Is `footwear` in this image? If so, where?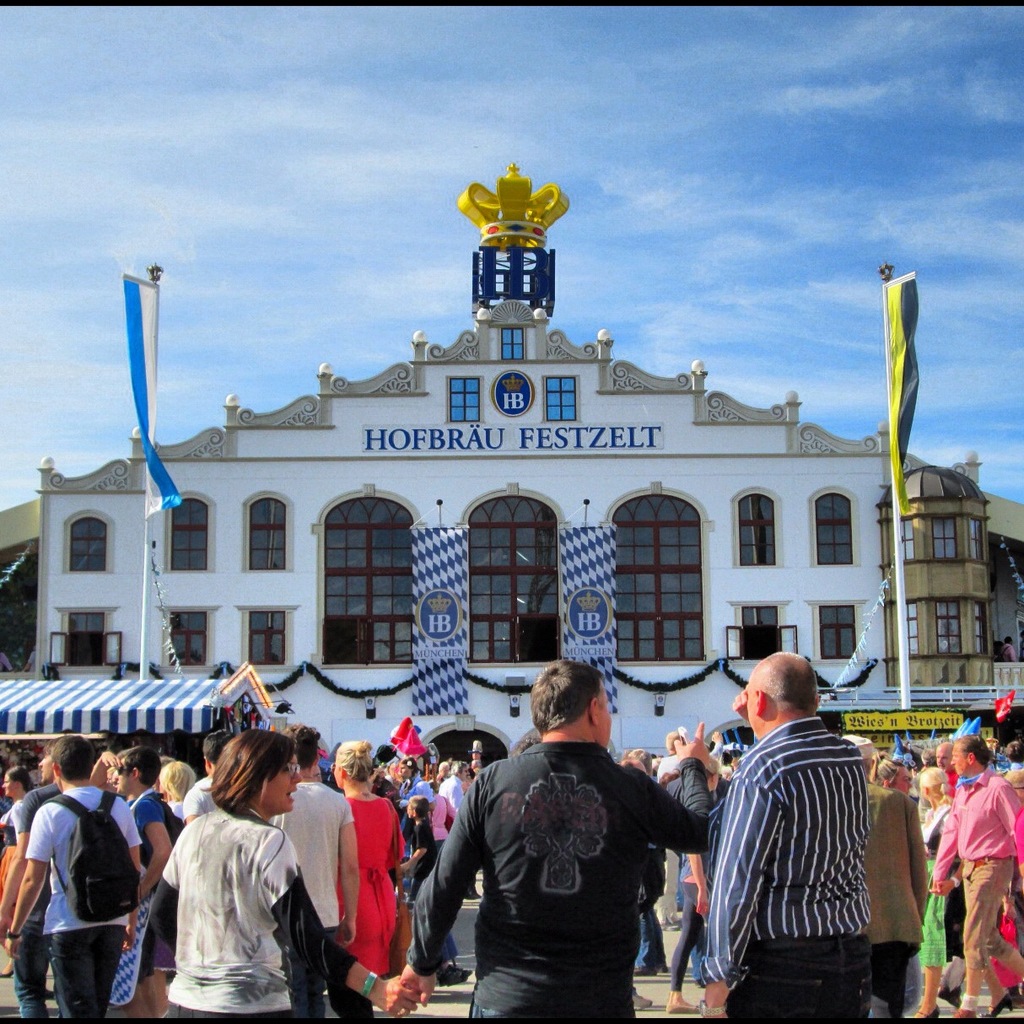
Yes, at (left=658, top=962, right=670, bottom=977).
